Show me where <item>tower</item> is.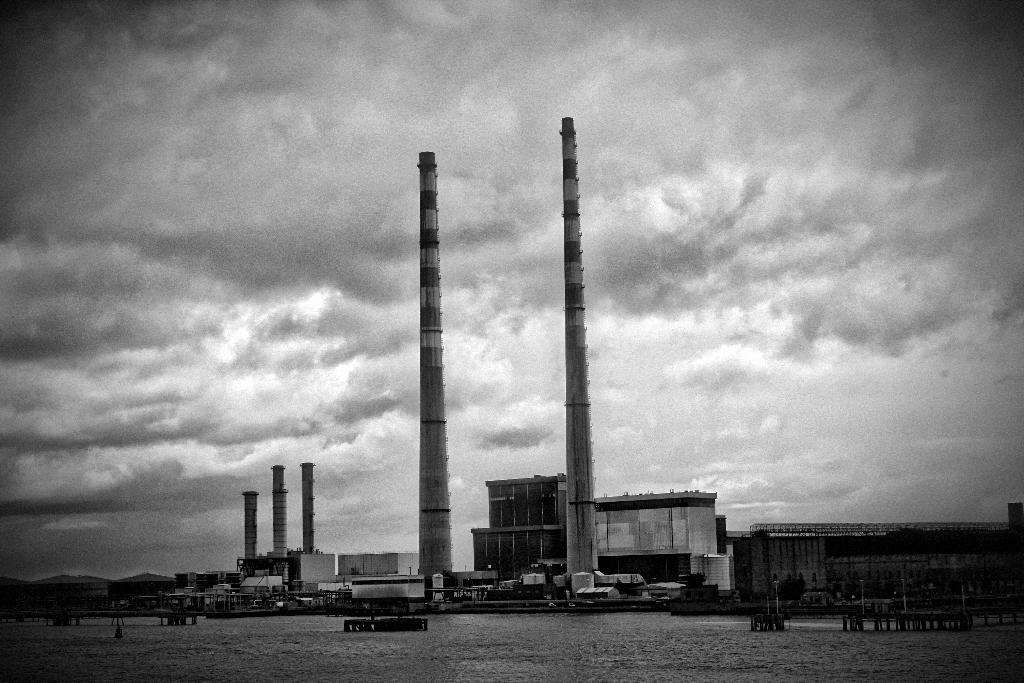
<item>tower</item> is at bbox=(304, 459, 317, 552).
